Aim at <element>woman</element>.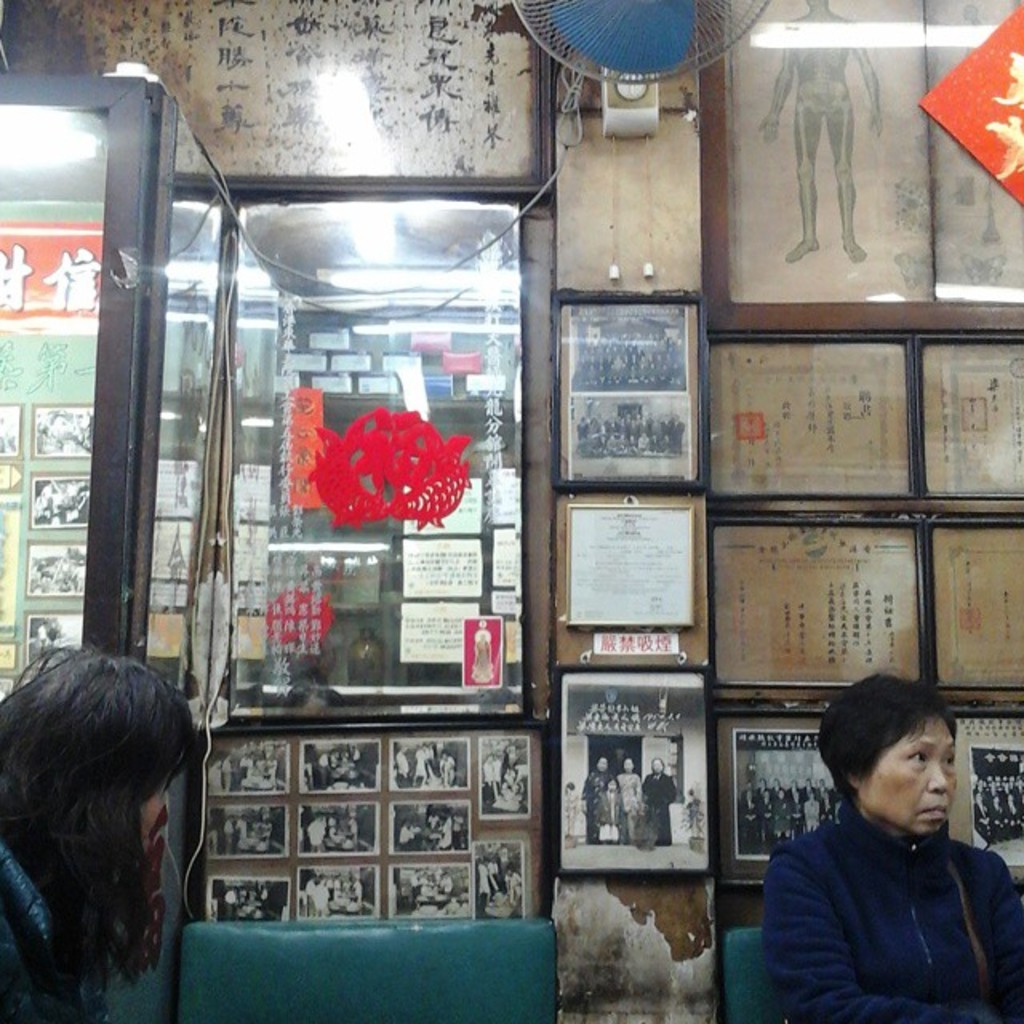
Aimed at BBox(579, 754, 606, 846).
